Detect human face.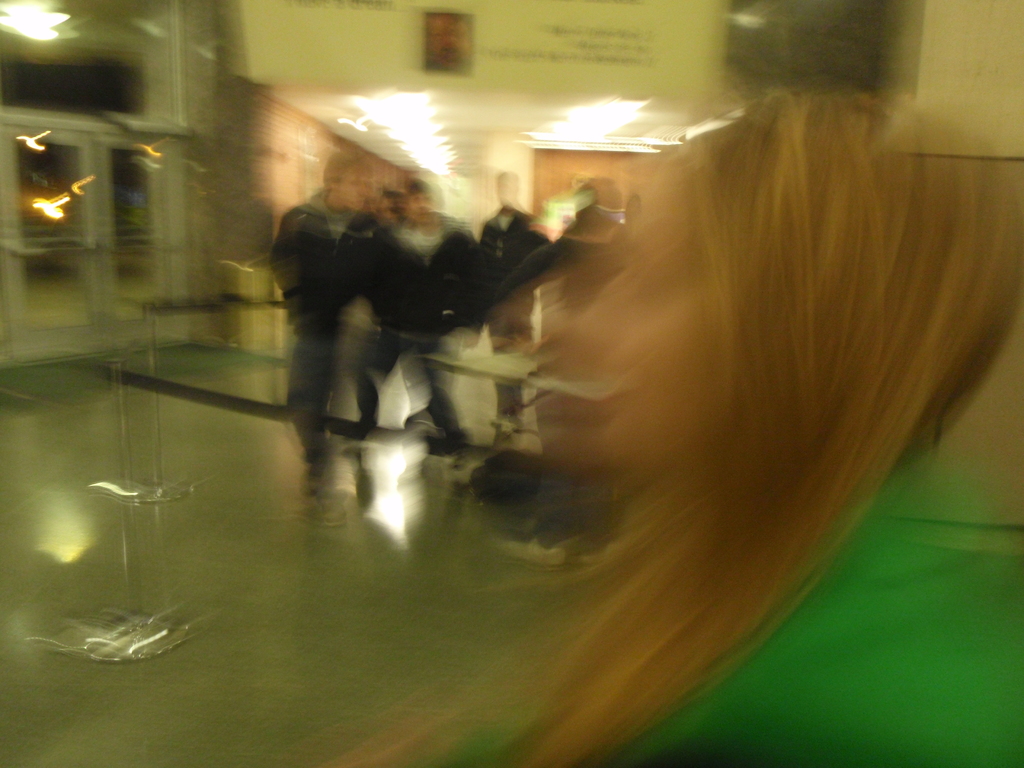
Detected at 365:193:377:216.
